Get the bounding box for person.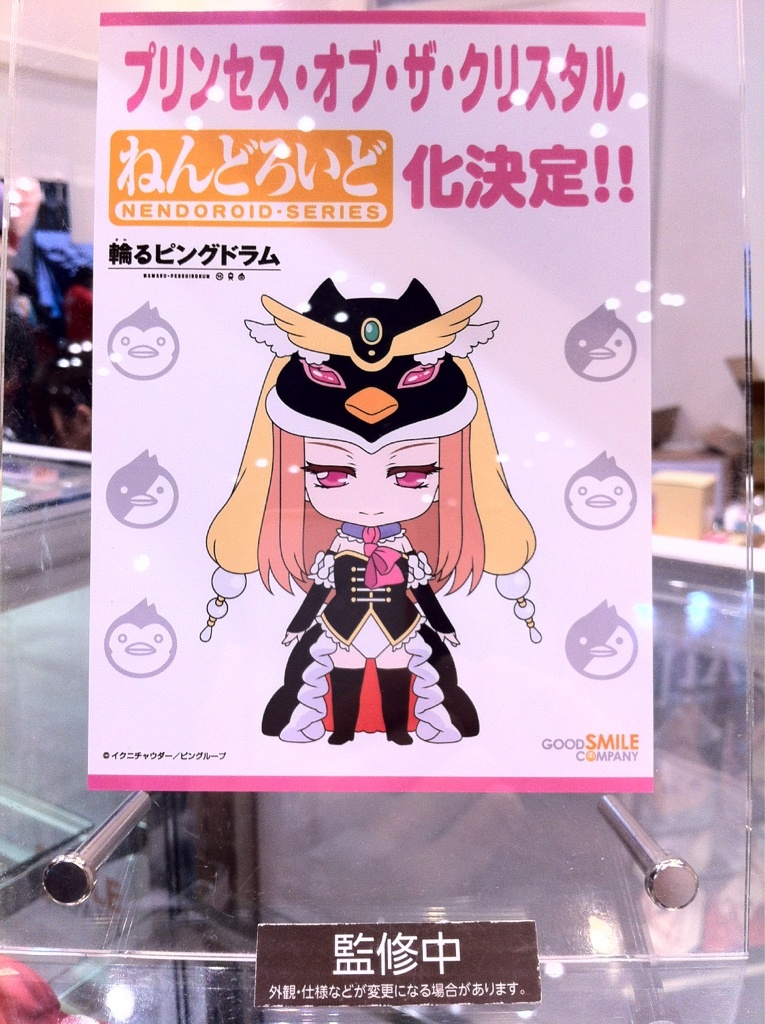
[x1=44, y1=345, x2=97, y2=452].
